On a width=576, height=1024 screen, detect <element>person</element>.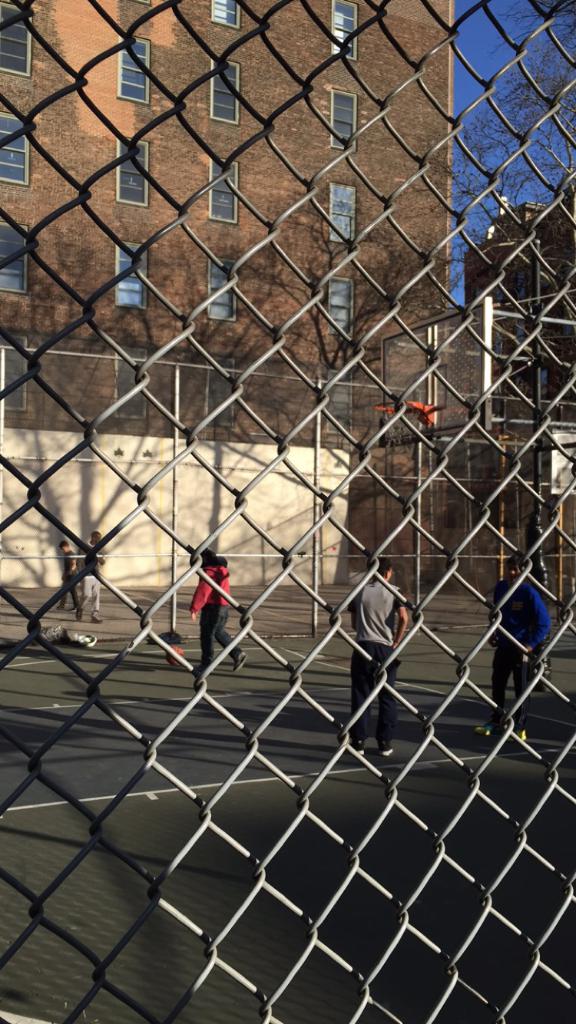
<bbox>56, 540, 81, 614</bbox>.
